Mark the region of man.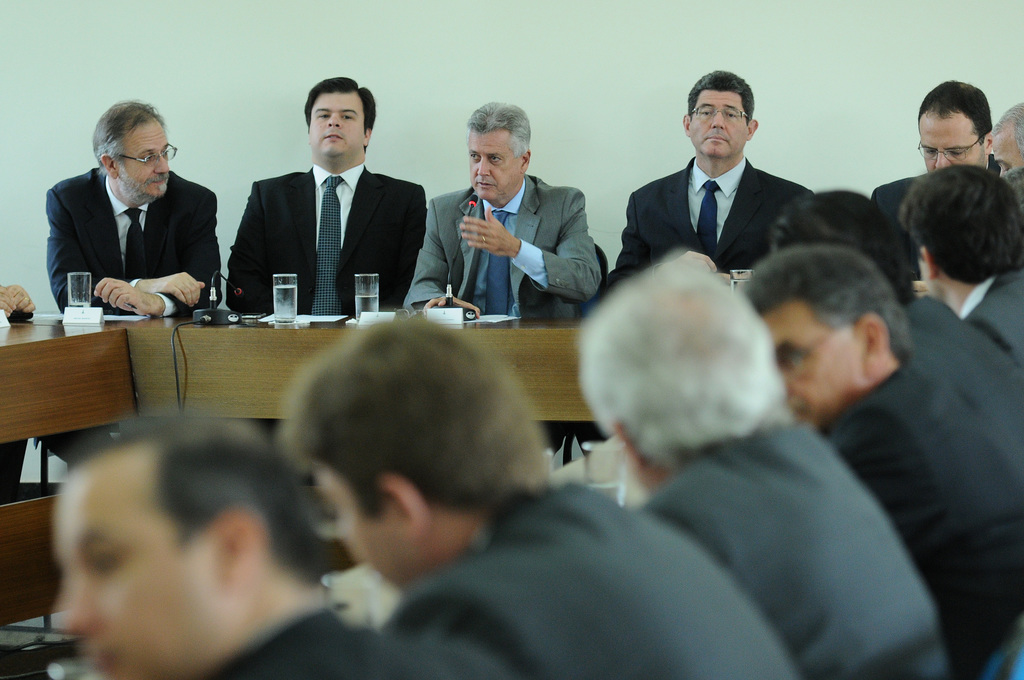
Region: <box>899,166,1021,365</box>.
